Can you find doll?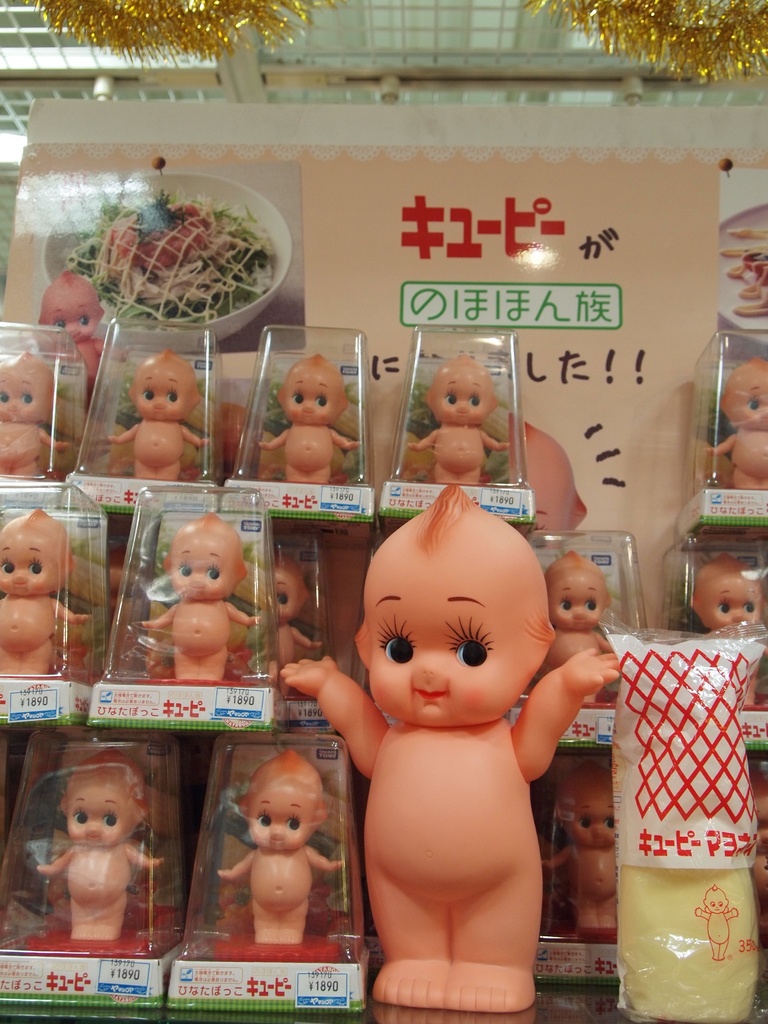
Yes, bounding box: (276, 561, 324, 646).
